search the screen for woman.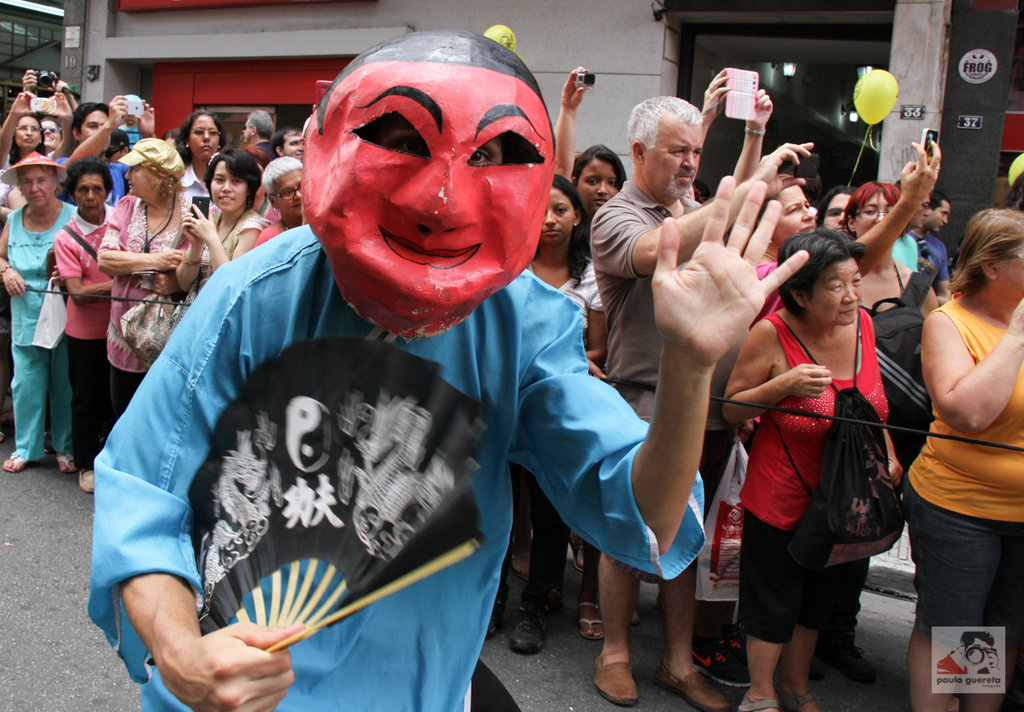
Found at bbox=(252, 158, 309, 239).
